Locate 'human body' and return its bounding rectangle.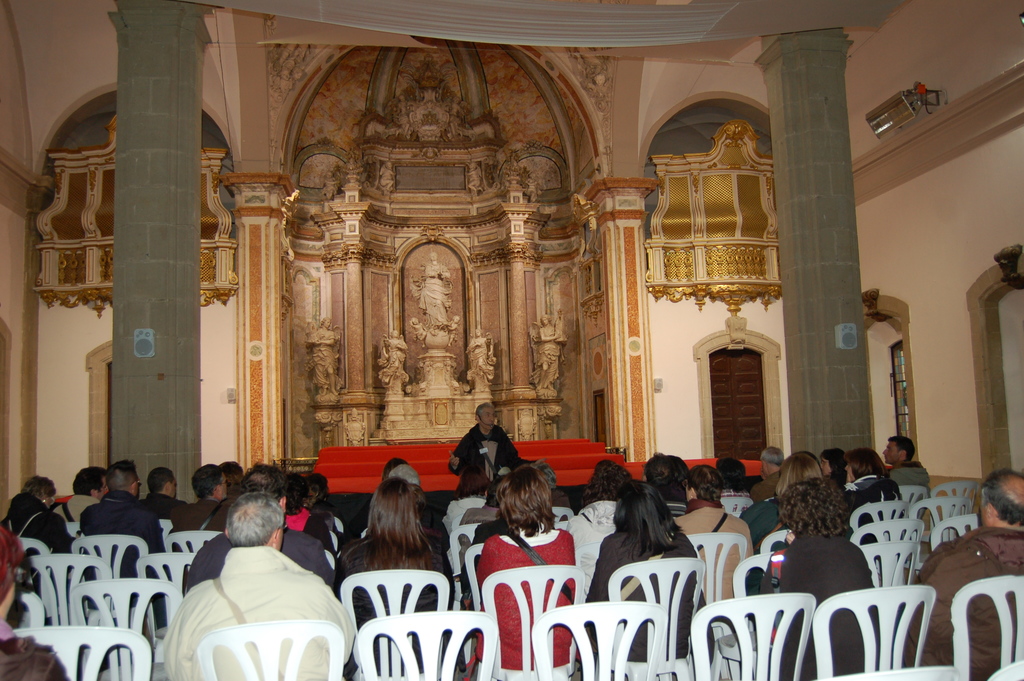
rect(762, 480, 876, 680).
